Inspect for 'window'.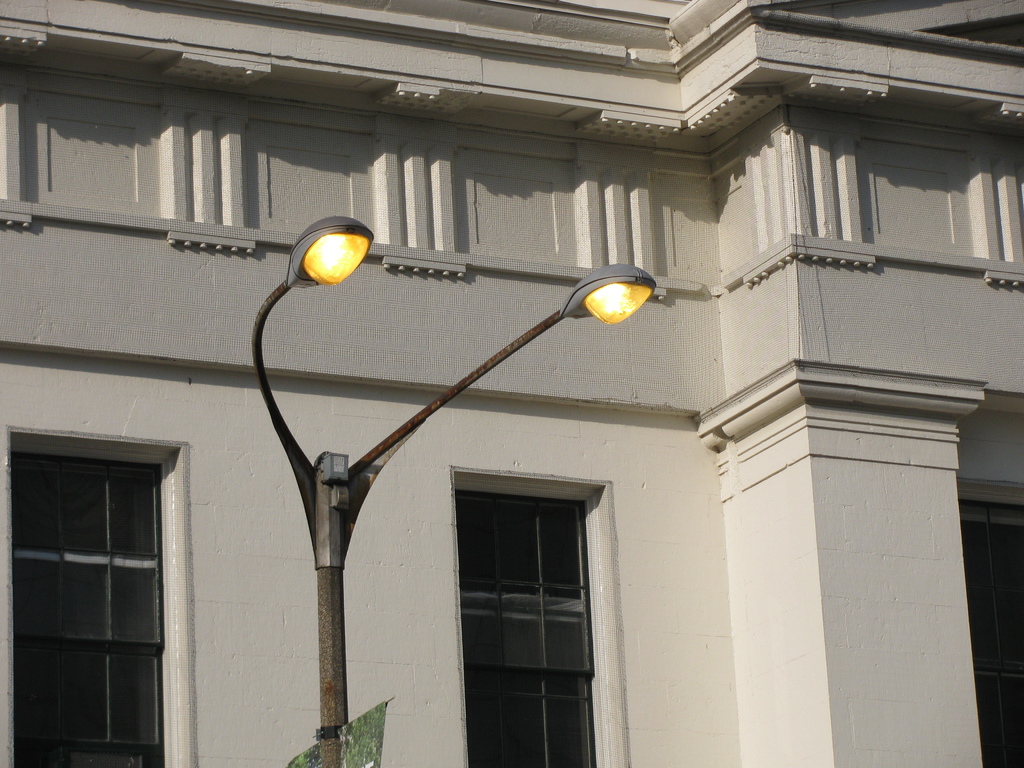
Inspection: pyautogui.locateOnScreen(3, 426, 196, 767).
